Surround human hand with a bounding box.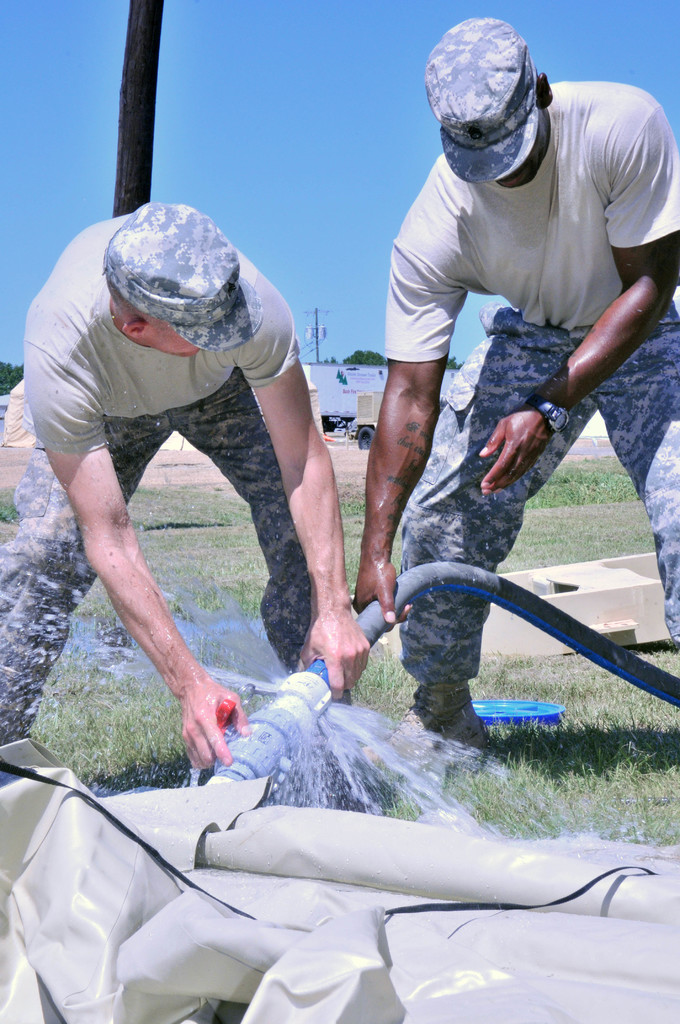
pyautogui.locateOnScreen(352, 557, 414, 631).
